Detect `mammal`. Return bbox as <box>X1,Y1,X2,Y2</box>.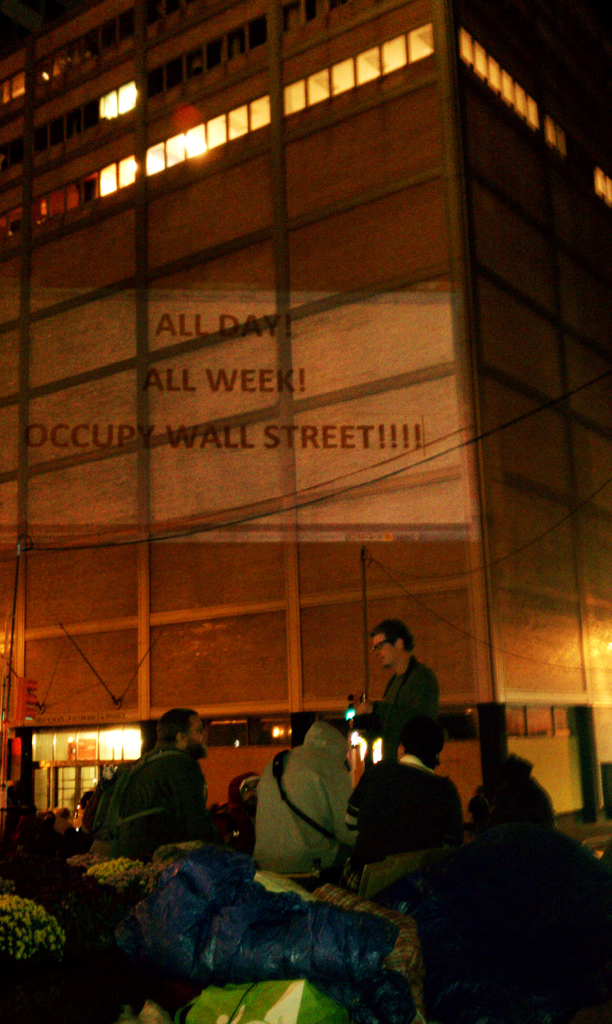
<box>92,701,216,858</box>.
